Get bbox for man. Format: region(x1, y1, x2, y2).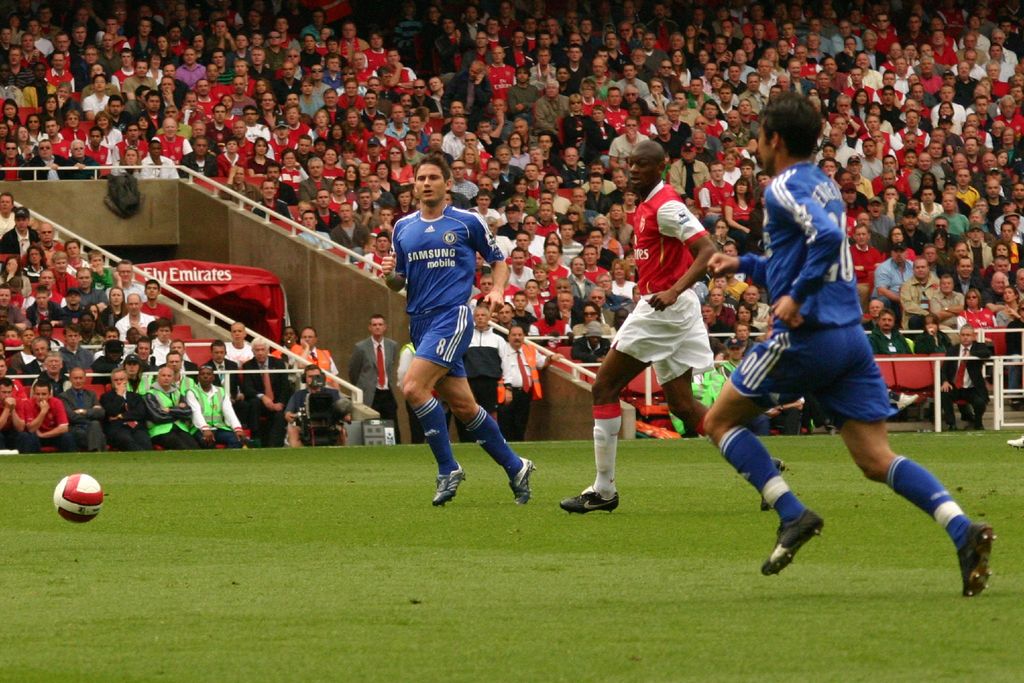
region(557, 140, 790, 523).
